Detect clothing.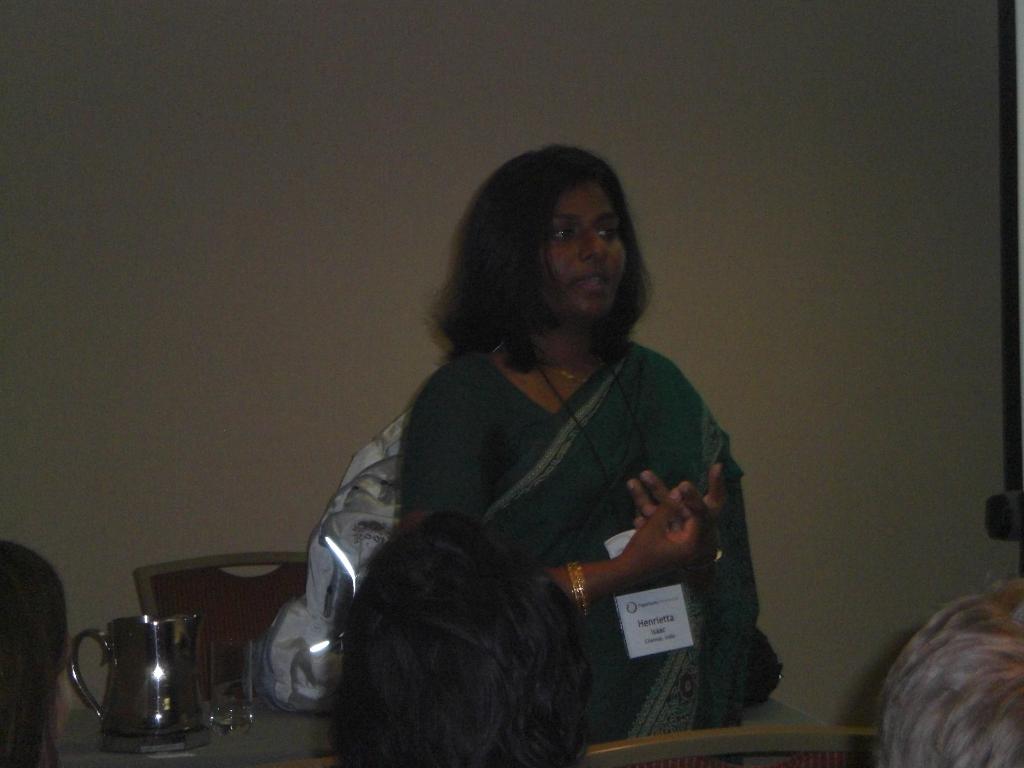
Detected at l=401, t=348, r=761, b=746.
